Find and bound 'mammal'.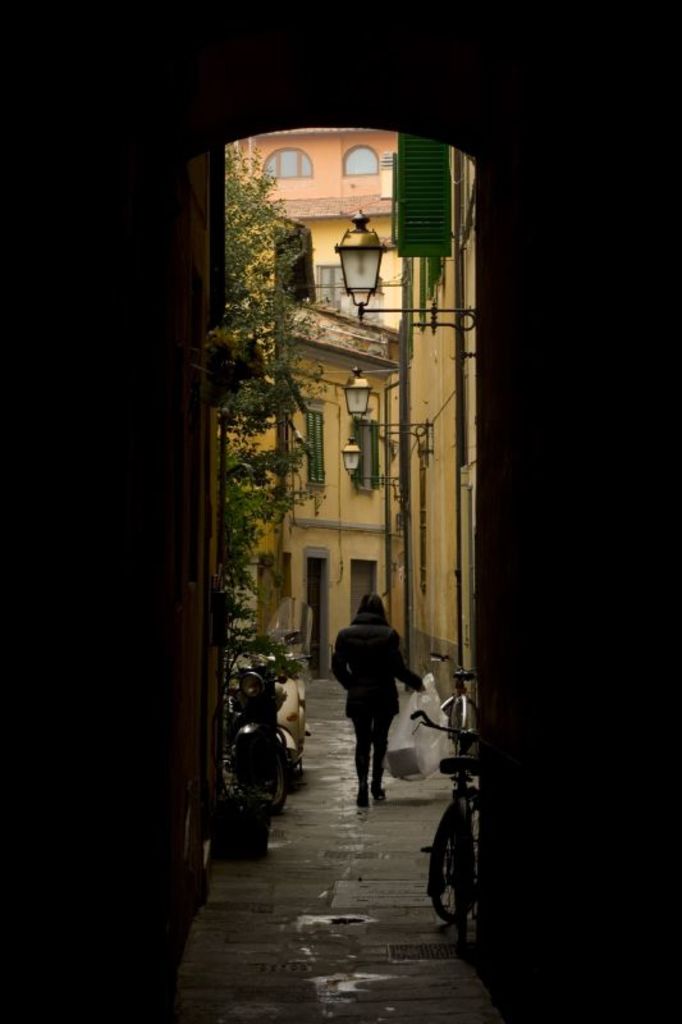
Bound: 333 584 418 809.
